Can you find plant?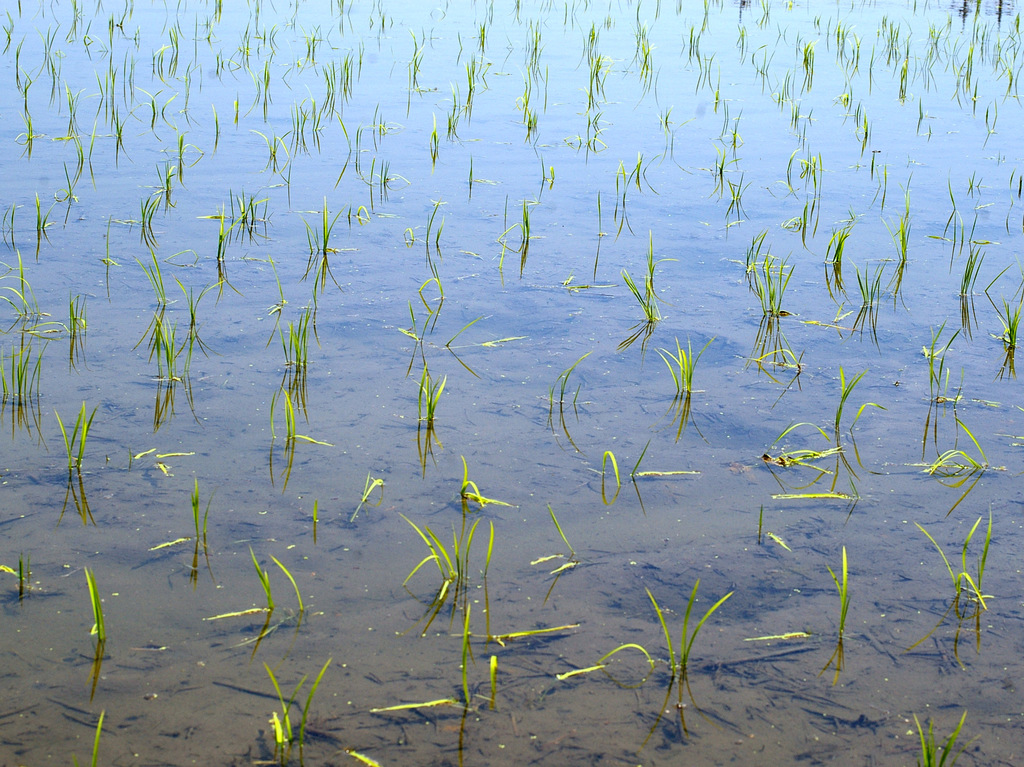
Yes, bounding box: <box>131,181,161,255</box>.
